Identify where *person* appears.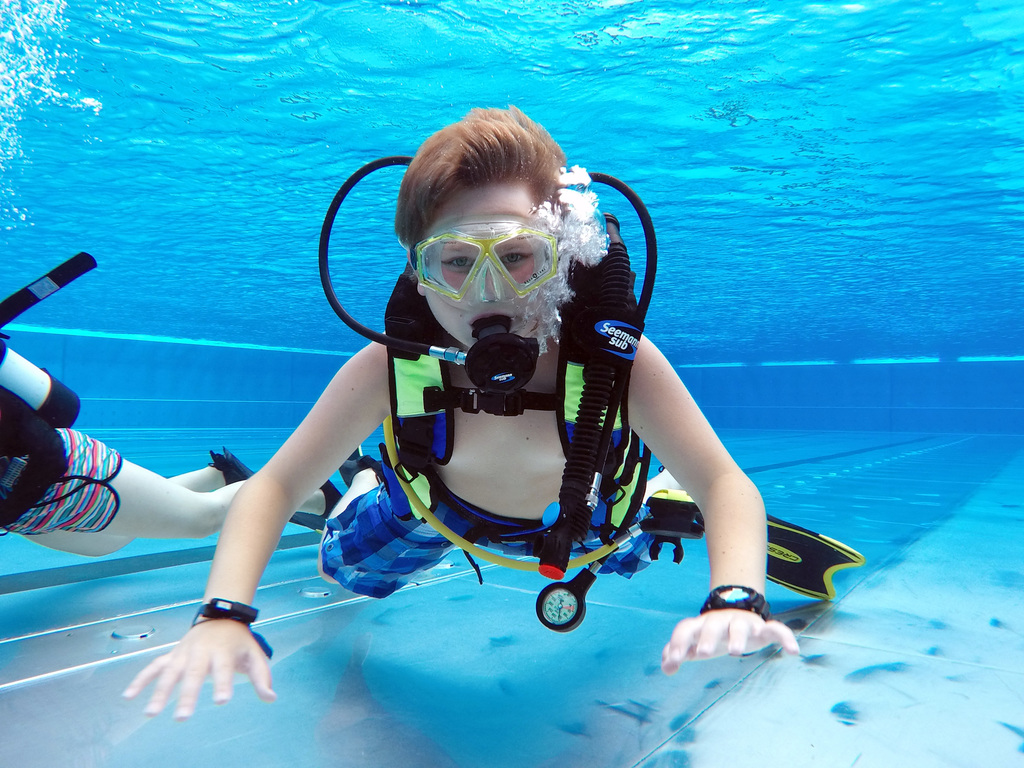
Appears at [x1=0, y1=359, x2=340, y2=563].
